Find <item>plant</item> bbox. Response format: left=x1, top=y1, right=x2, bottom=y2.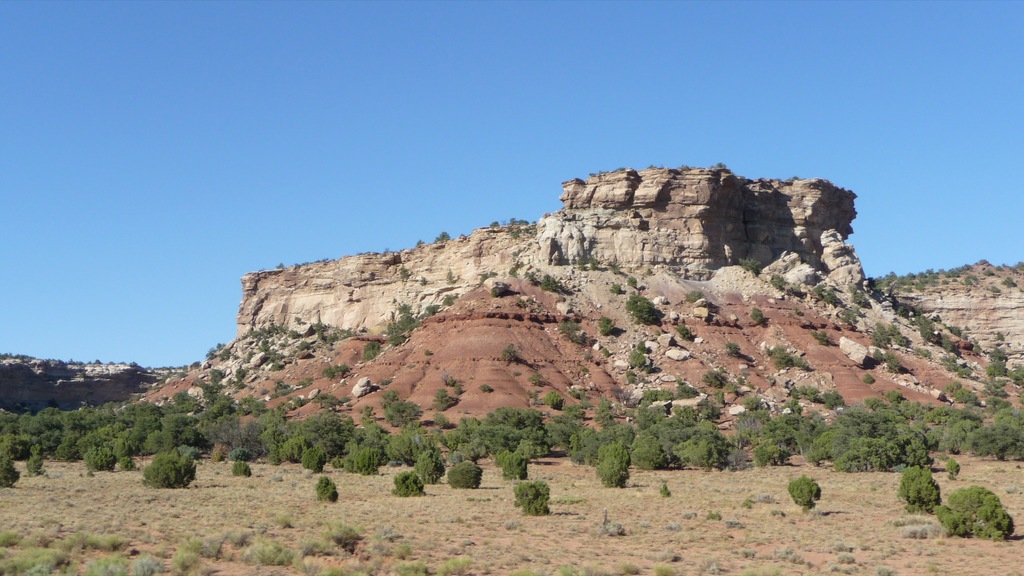
left=793, top=309, right=802, bottom=318.
